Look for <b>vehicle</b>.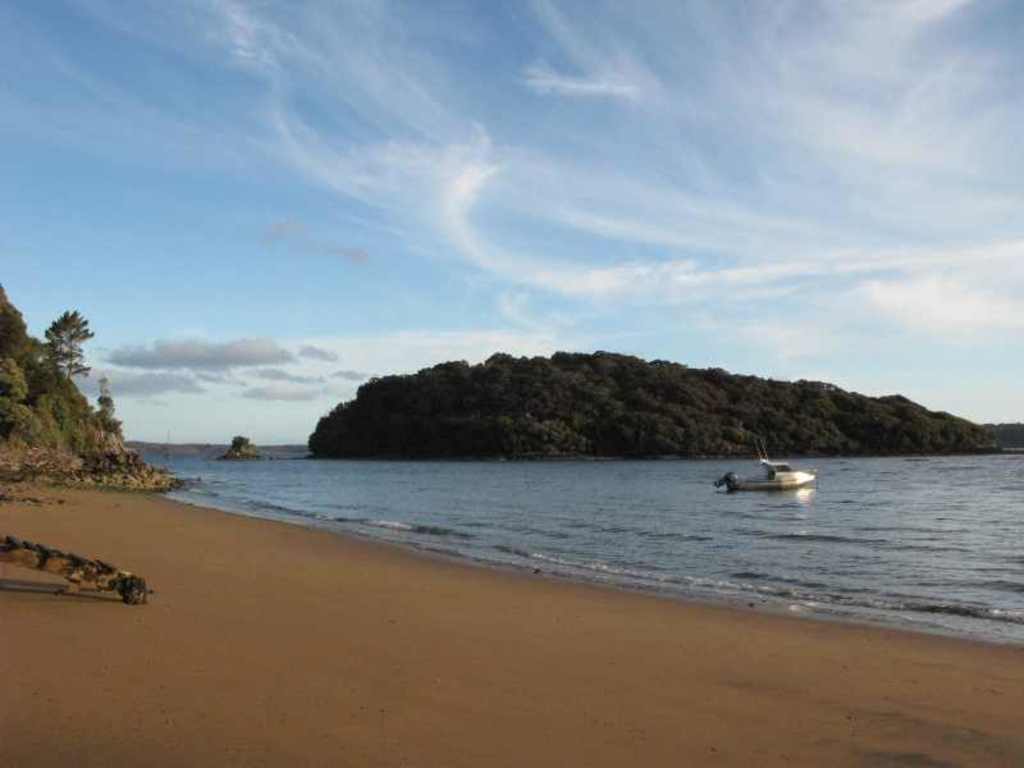
Found: BBox(717, 439, 815, 494).
